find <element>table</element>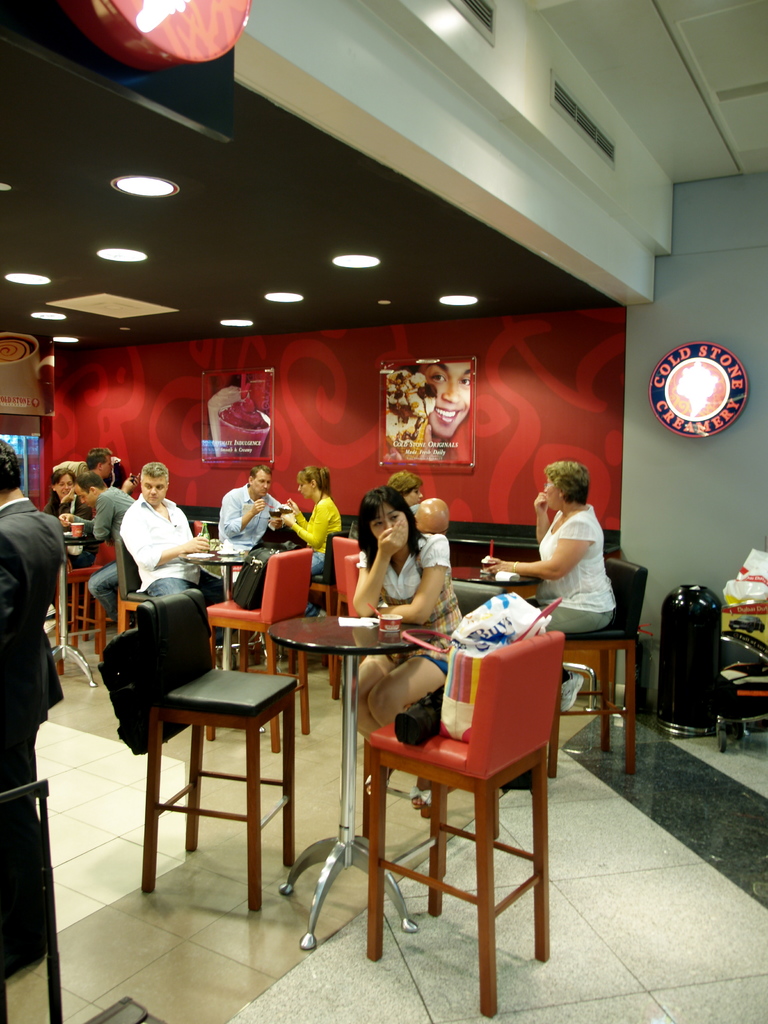
186 552 276 666
